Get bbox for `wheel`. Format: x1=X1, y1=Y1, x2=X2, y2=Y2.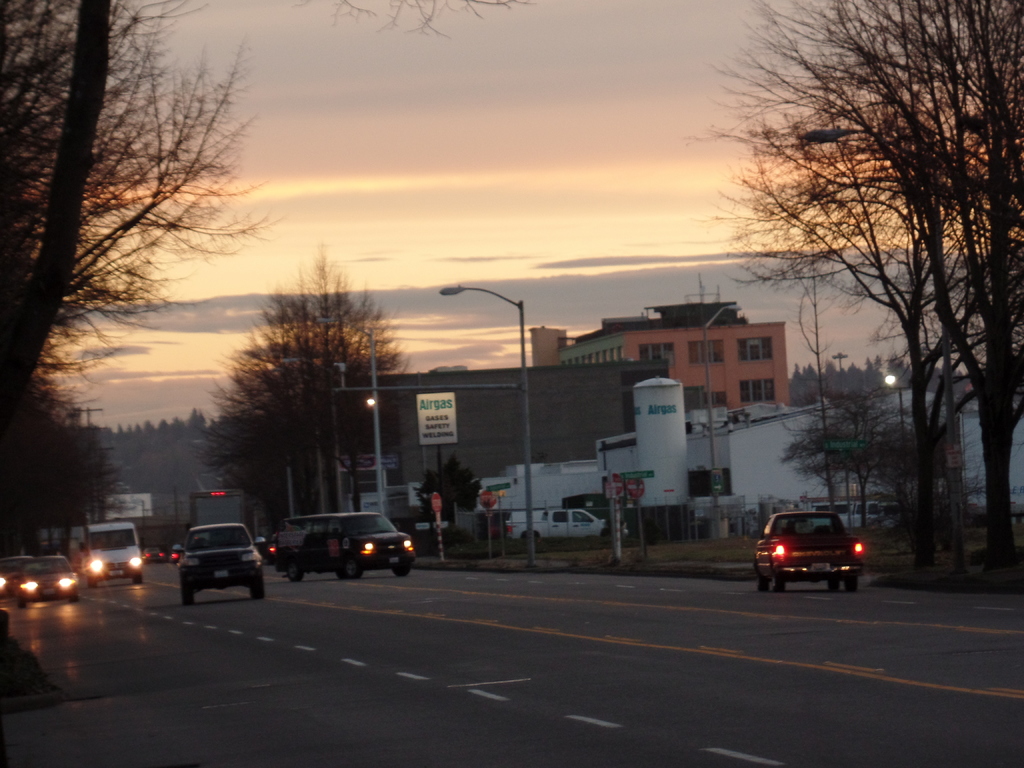
x1=758, y1=569, x2=767, y2=593.
